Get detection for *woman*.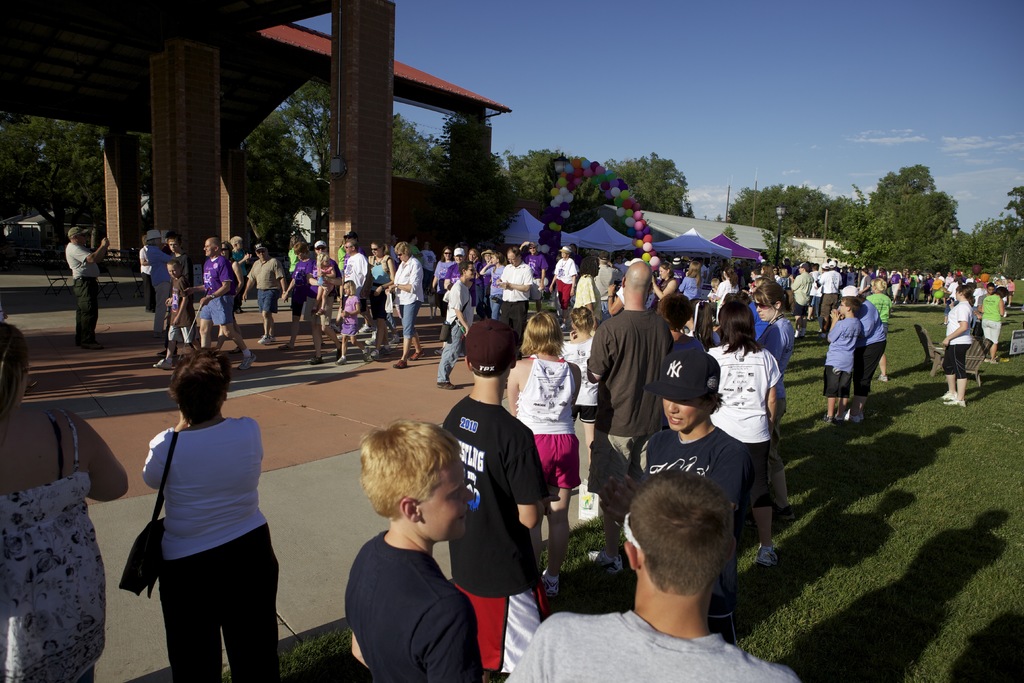
Detection: bbox=(141, 342, 286, 680).
